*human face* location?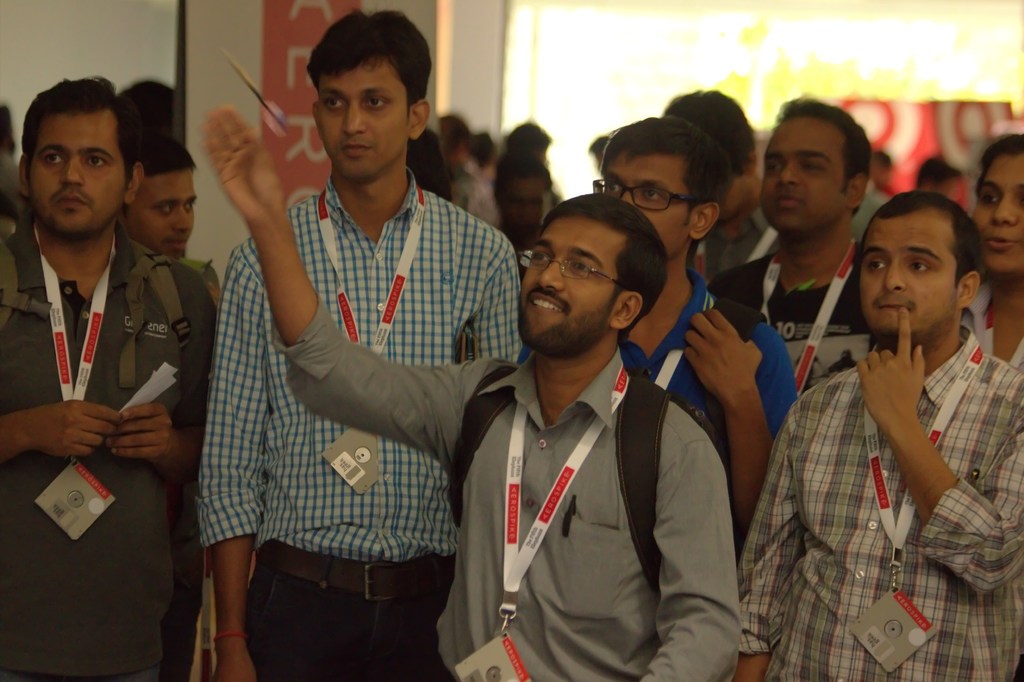
box(319, 56, 408, 178)
